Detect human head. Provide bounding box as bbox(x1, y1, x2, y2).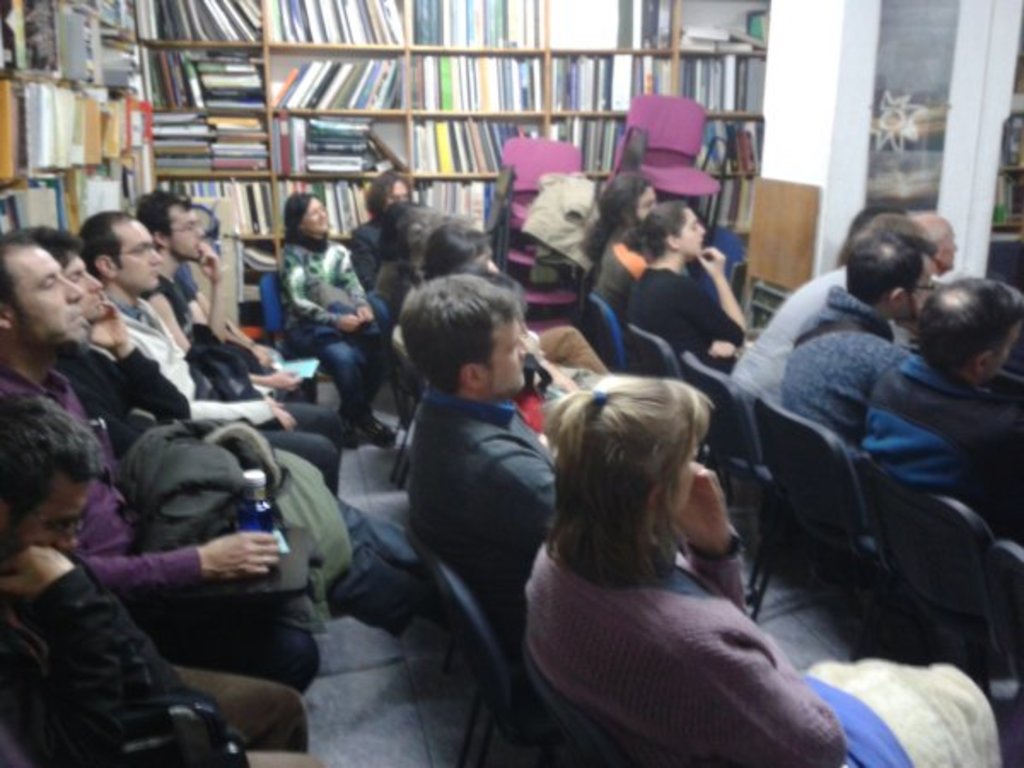
bbox(125, 191, 207, 263).
